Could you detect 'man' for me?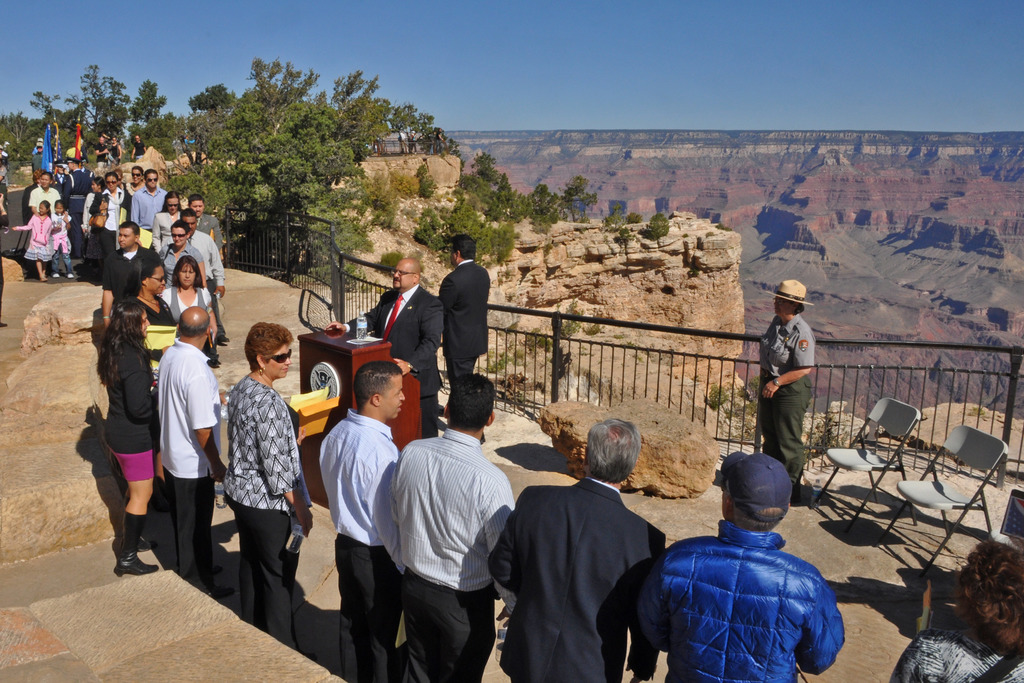
Detection result: [153, 220, 202, 285].
